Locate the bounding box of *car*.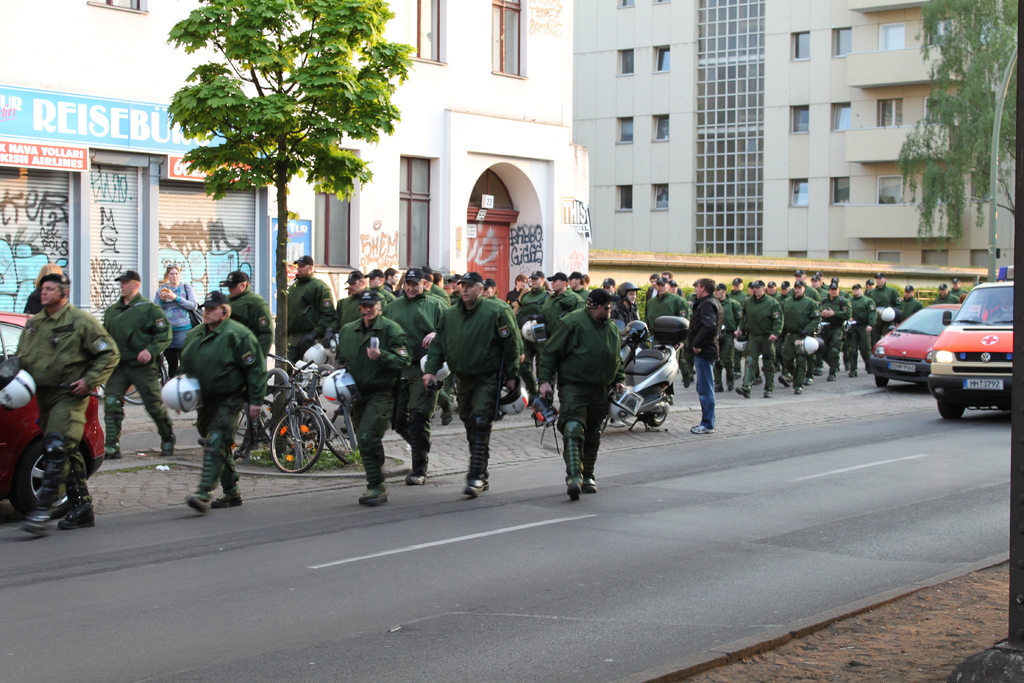
Bounding box: 867,300,961,390.
